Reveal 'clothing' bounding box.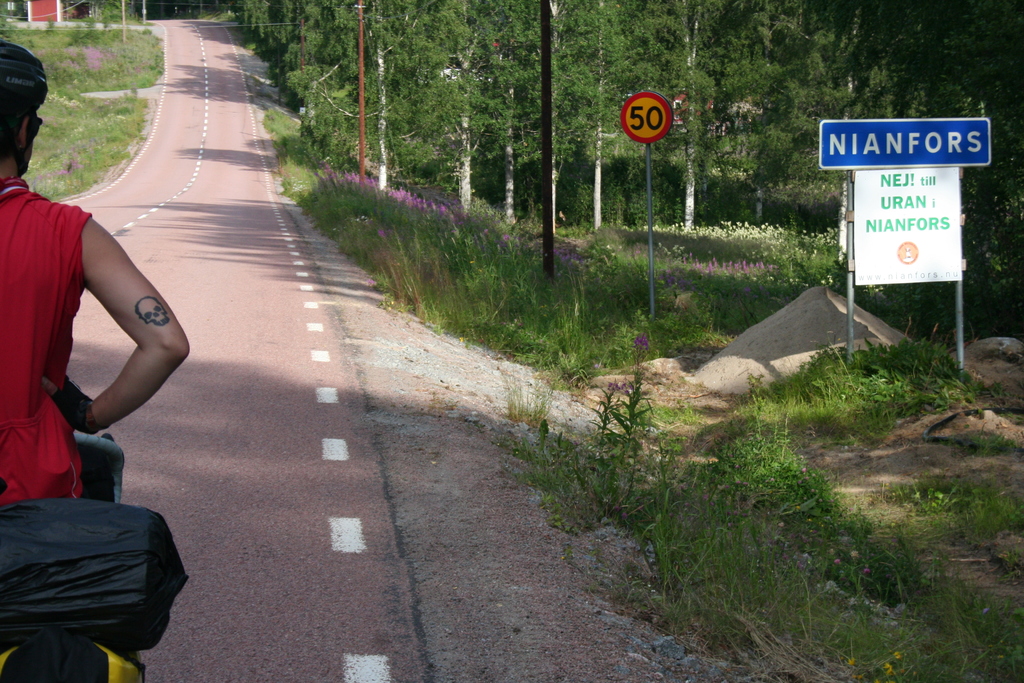
Revealed: Rect(0, 175, 93, 509).
